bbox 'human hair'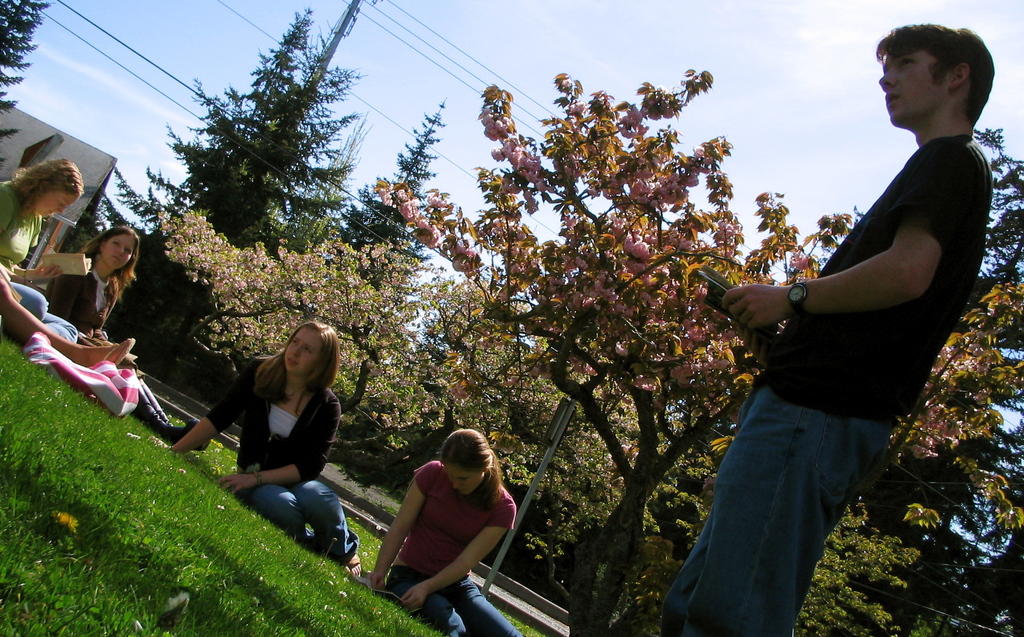
x1=79, y1=225, x2=140, y2=294
